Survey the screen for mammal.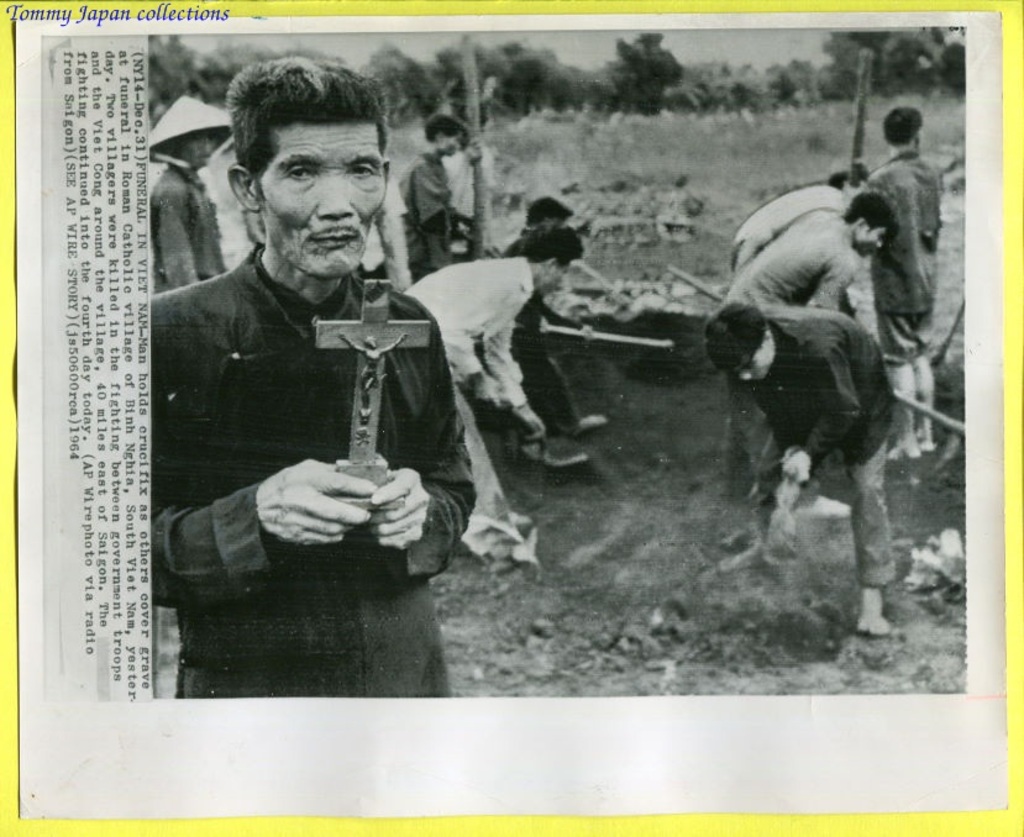
Survey found: [left=121, top=91, right=492, bottom=677].
